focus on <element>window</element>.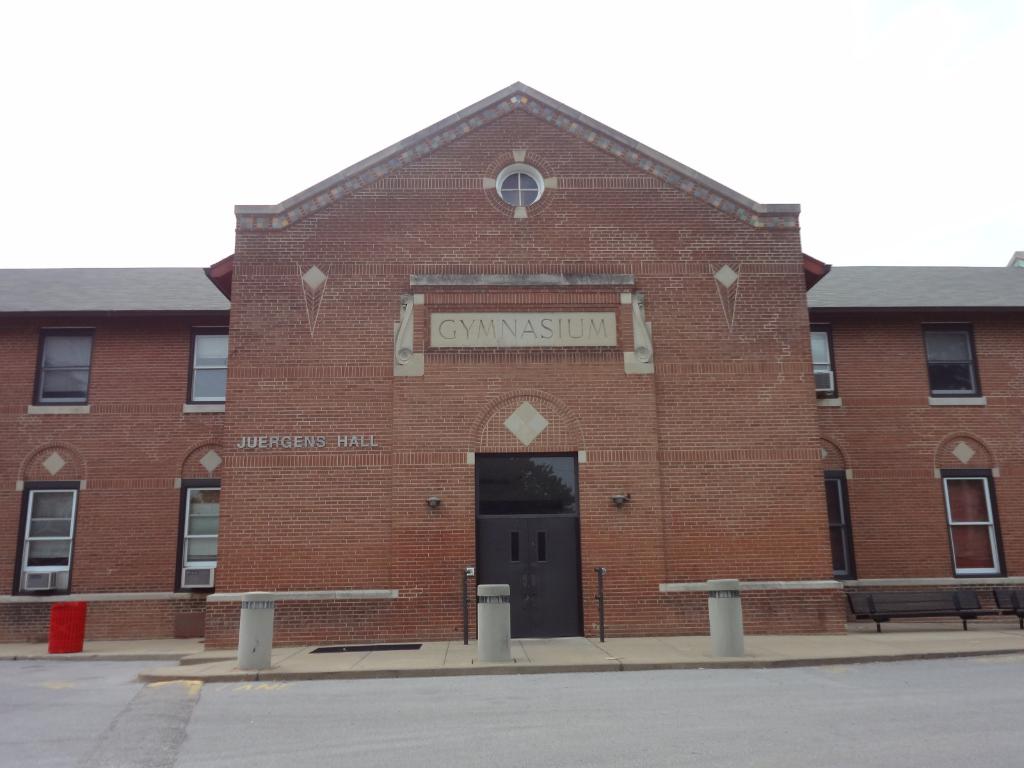
Focused at x1=950, y1=475, x2=1000, y2=577.
